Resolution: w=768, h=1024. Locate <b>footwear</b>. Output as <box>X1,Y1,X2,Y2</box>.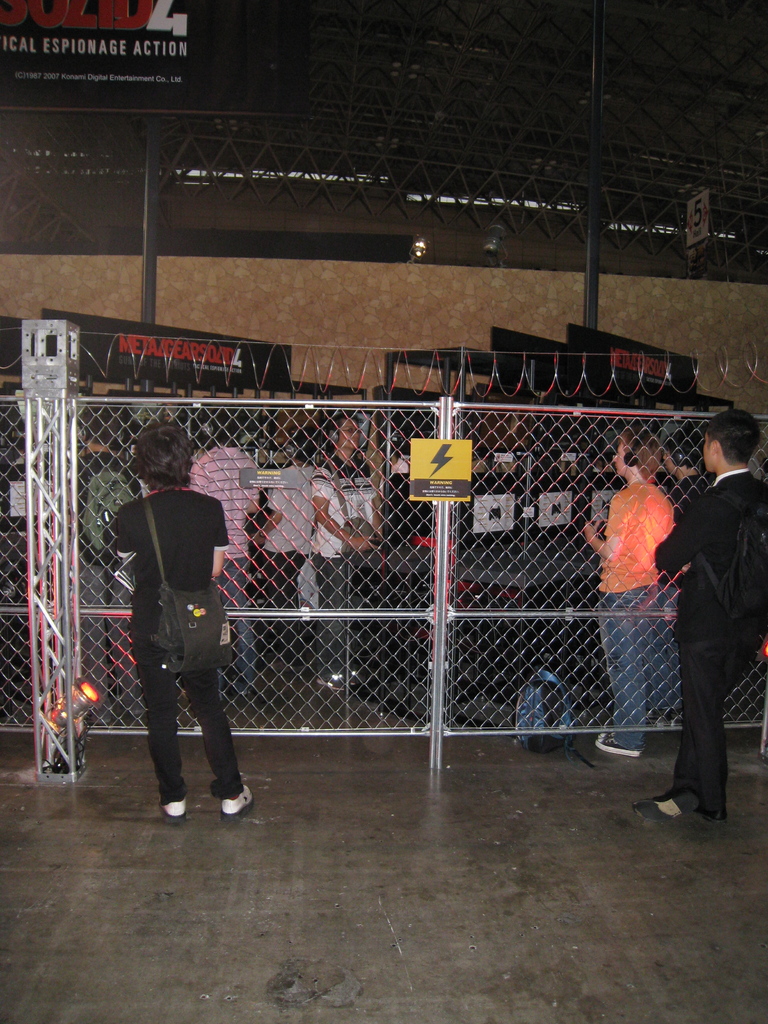
<box>630,794,708,815</box>.
